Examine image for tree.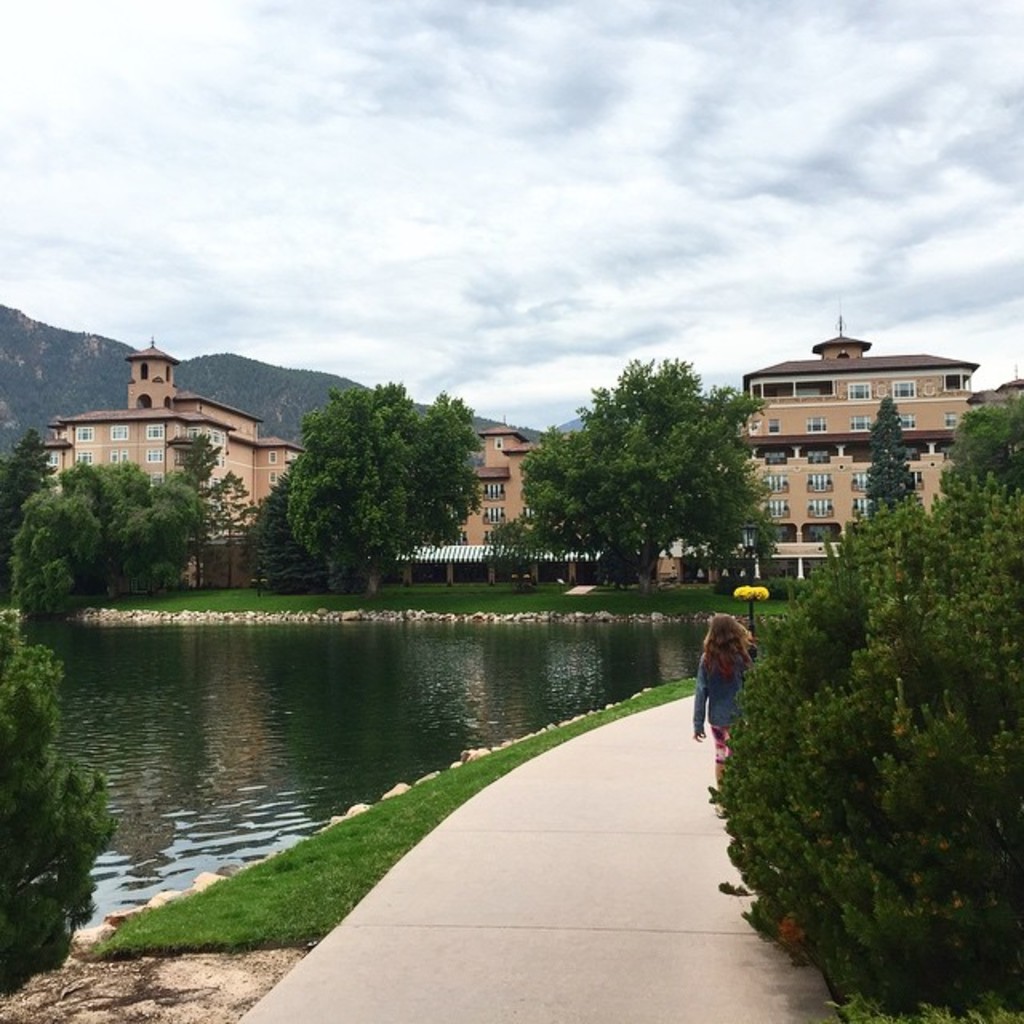
Examination result: bbox=(514, 352, 776, 595).
